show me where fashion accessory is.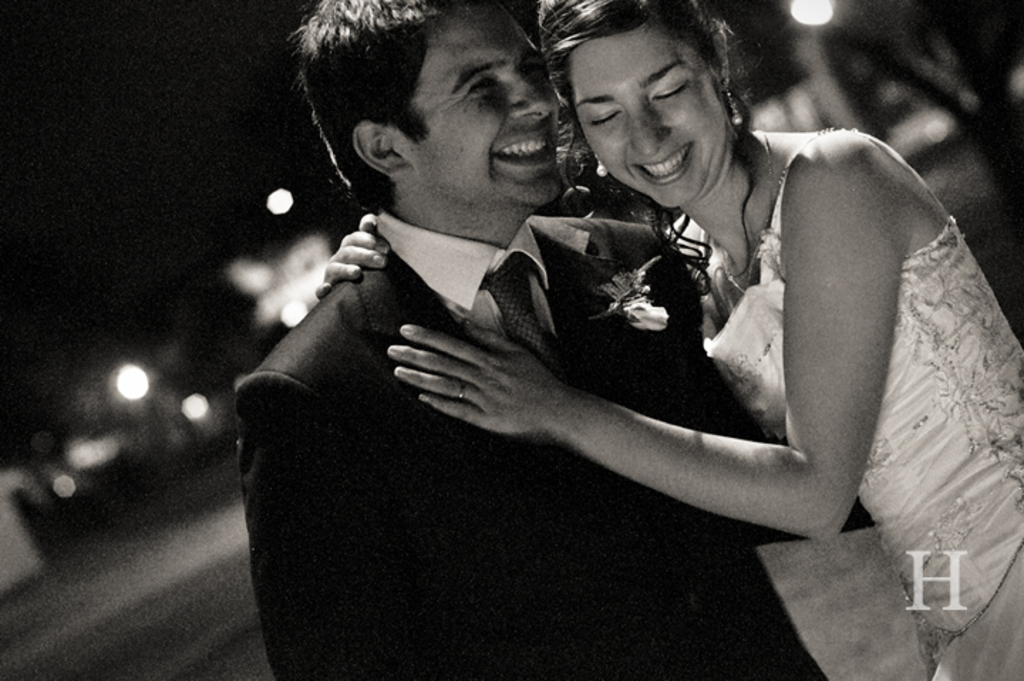
fashion accessory is at (479, 250, 566, 381).
